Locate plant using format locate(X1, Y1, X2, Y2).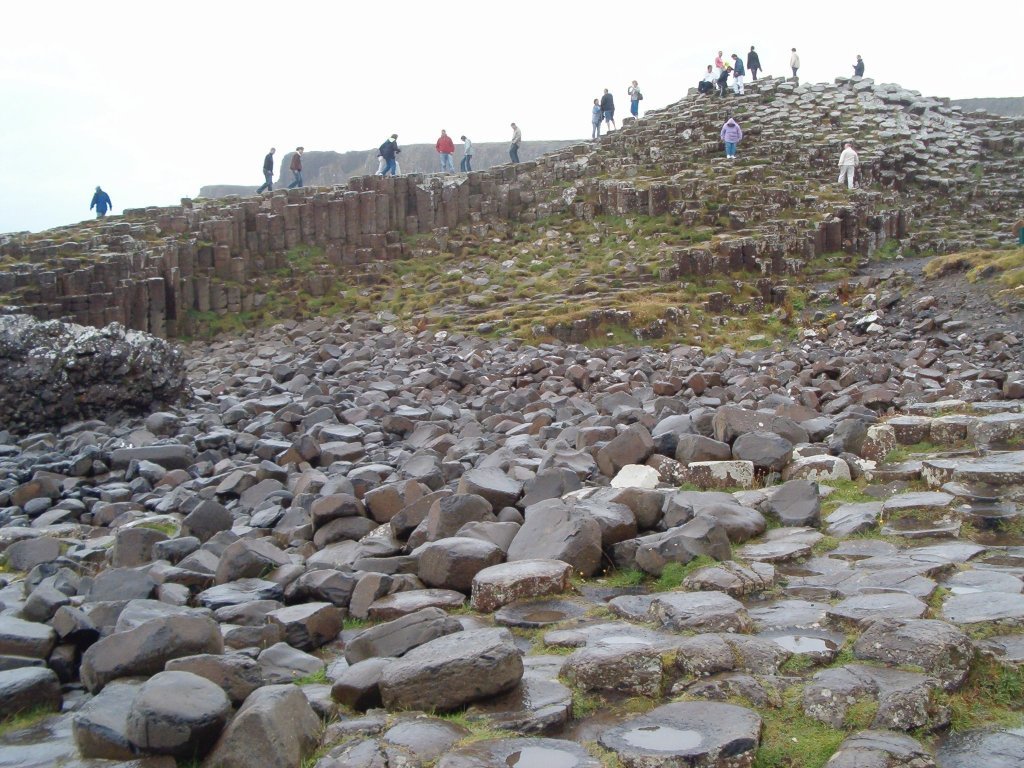
locate(604, 564, 643, 587).
